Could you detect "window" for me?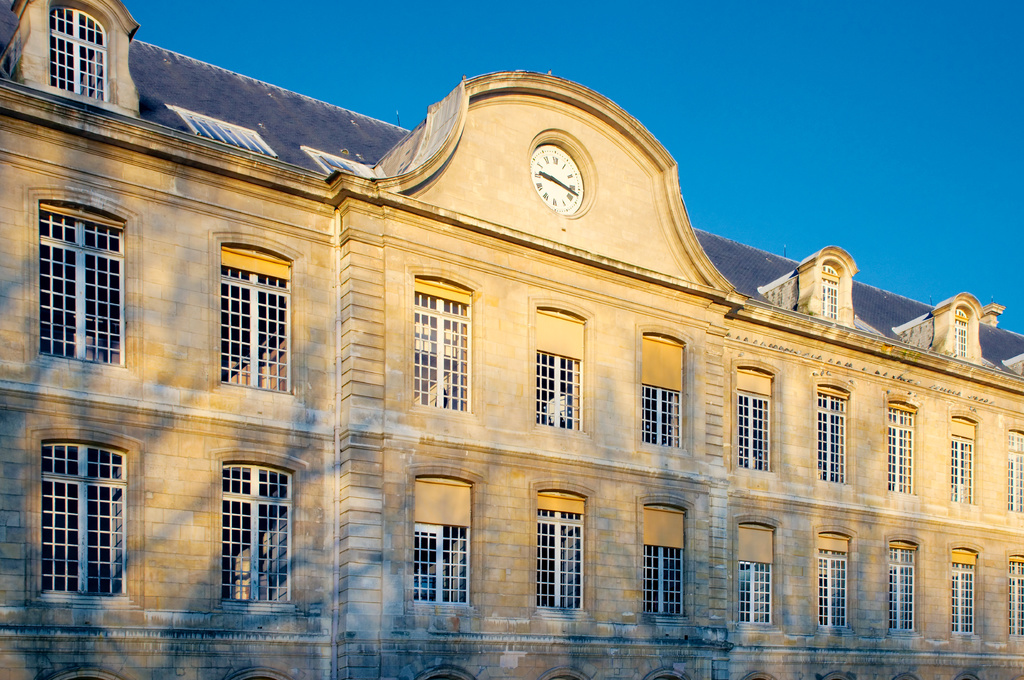
Detection result: left=525, top=298, right=596, bottom=439.
